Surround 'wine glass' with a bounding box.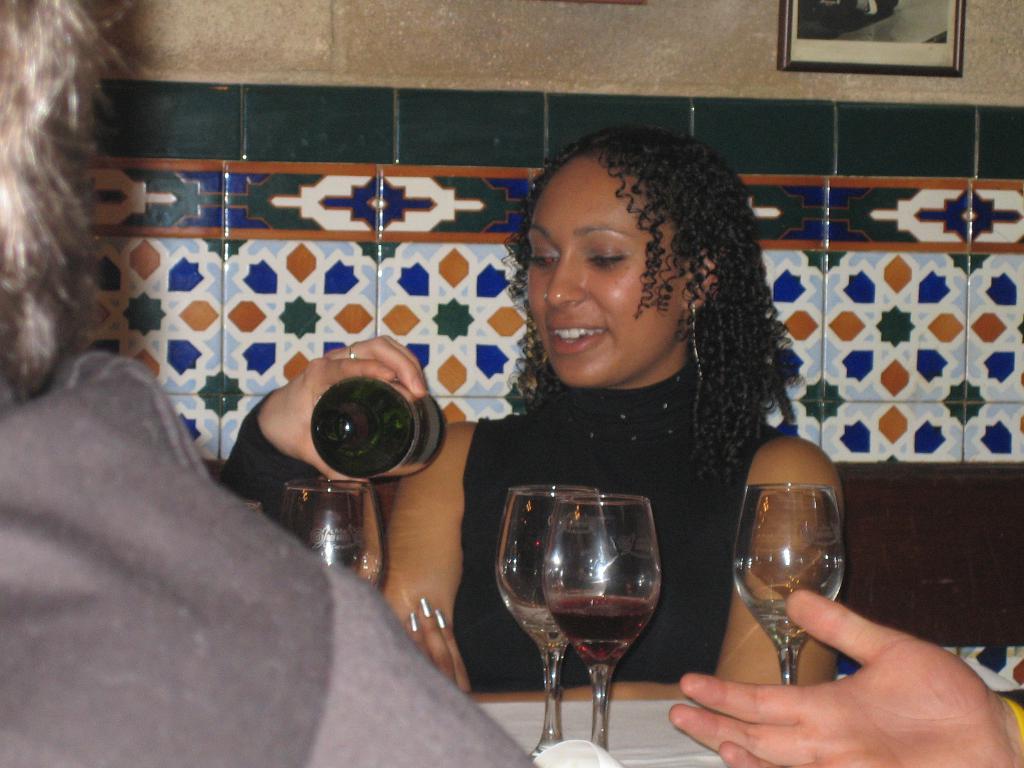
<region>494, 483, 608, 755</region>.
